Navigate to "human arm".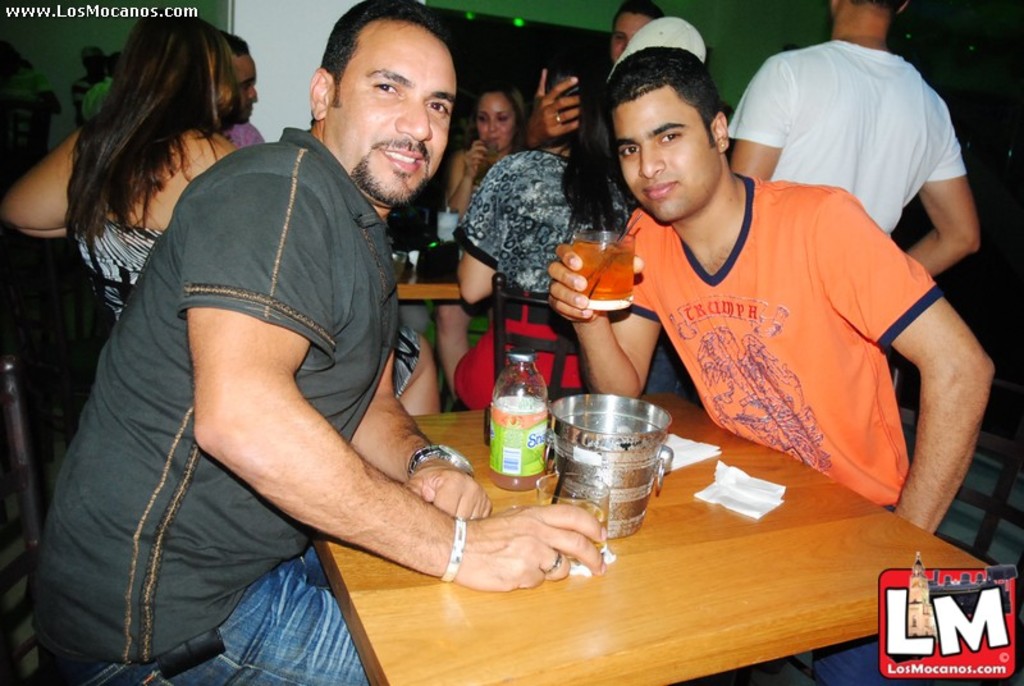
Navigation target: [182, 140, 234, 186].
